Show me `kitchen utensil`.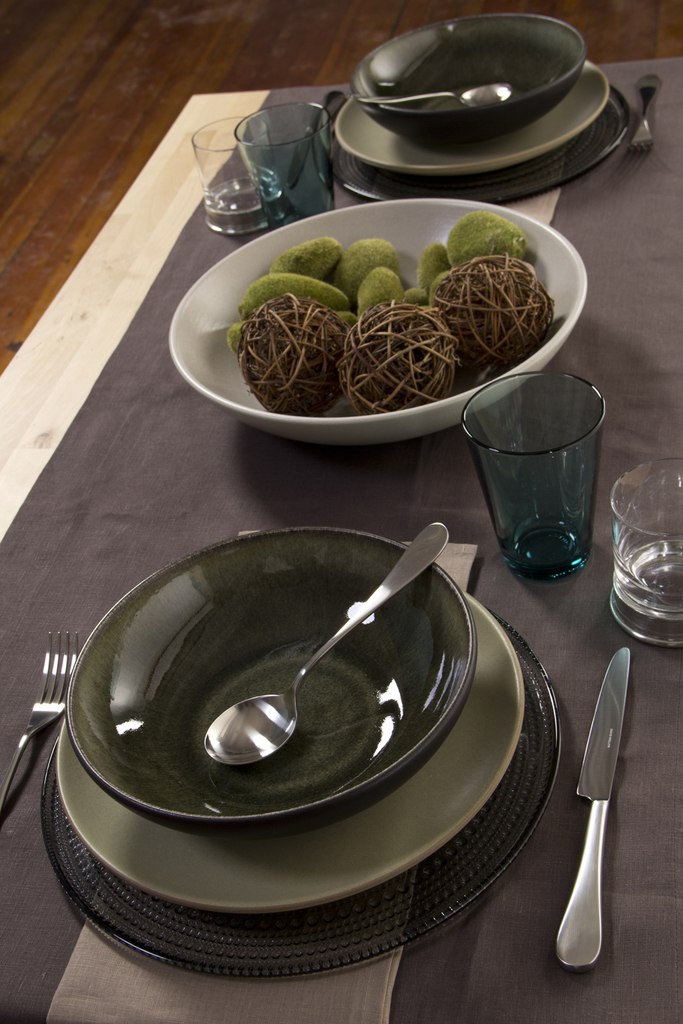
`kitchen utensil` is here: 559/649/655/977.
